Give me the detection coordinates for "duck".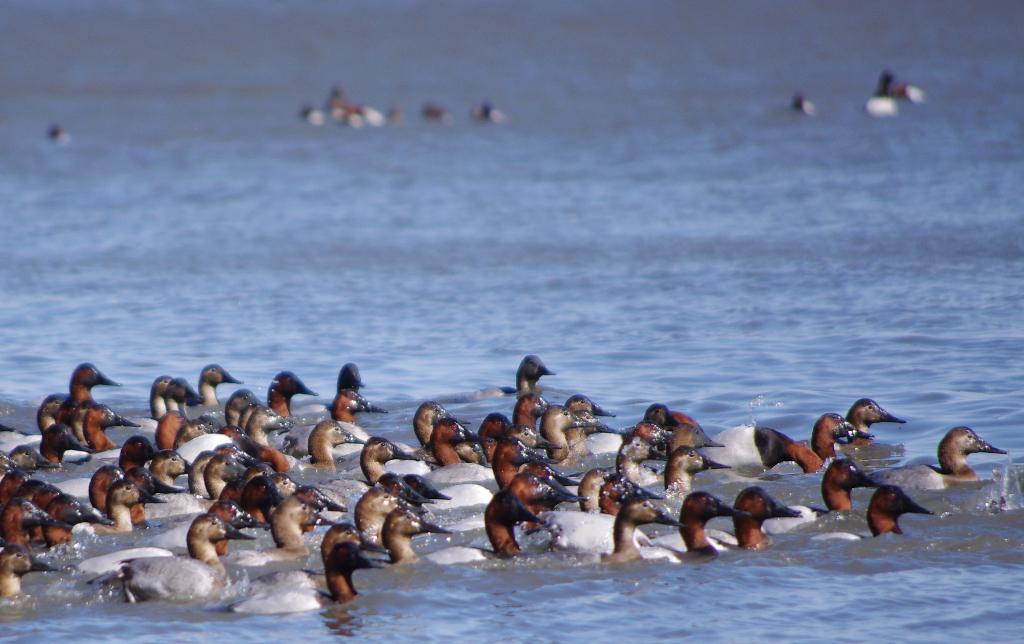
detection(342, 433, 414, 496).
